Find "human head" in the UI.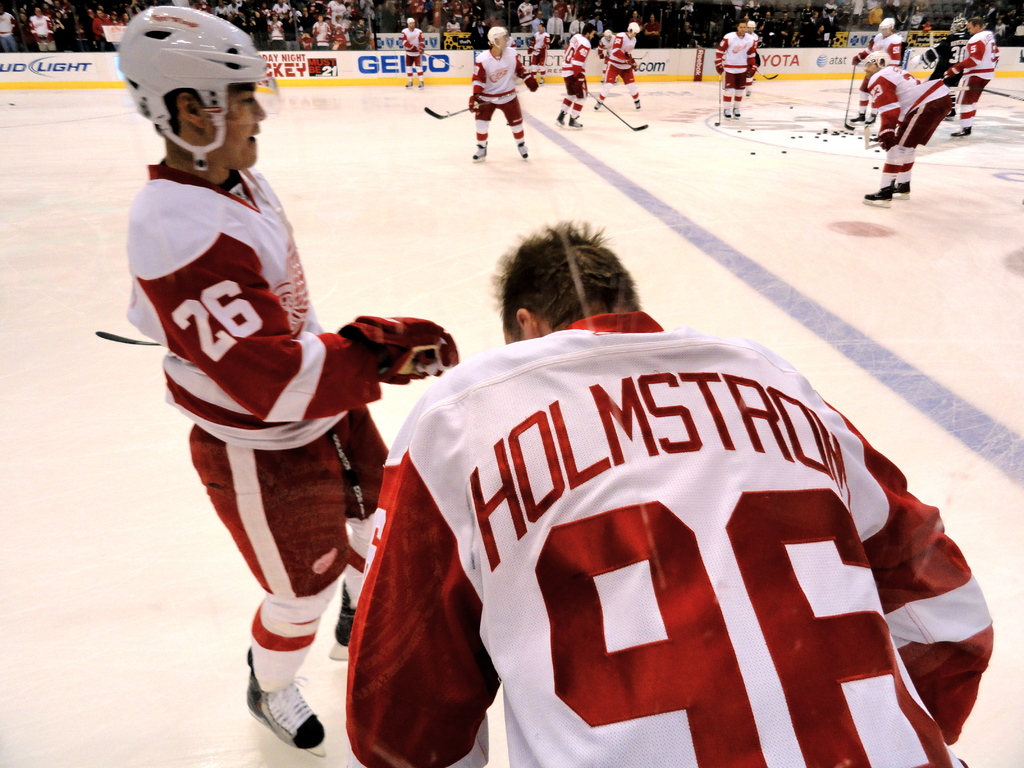
UI element at [x1=874, y1=0, x2=881, y2=9].
